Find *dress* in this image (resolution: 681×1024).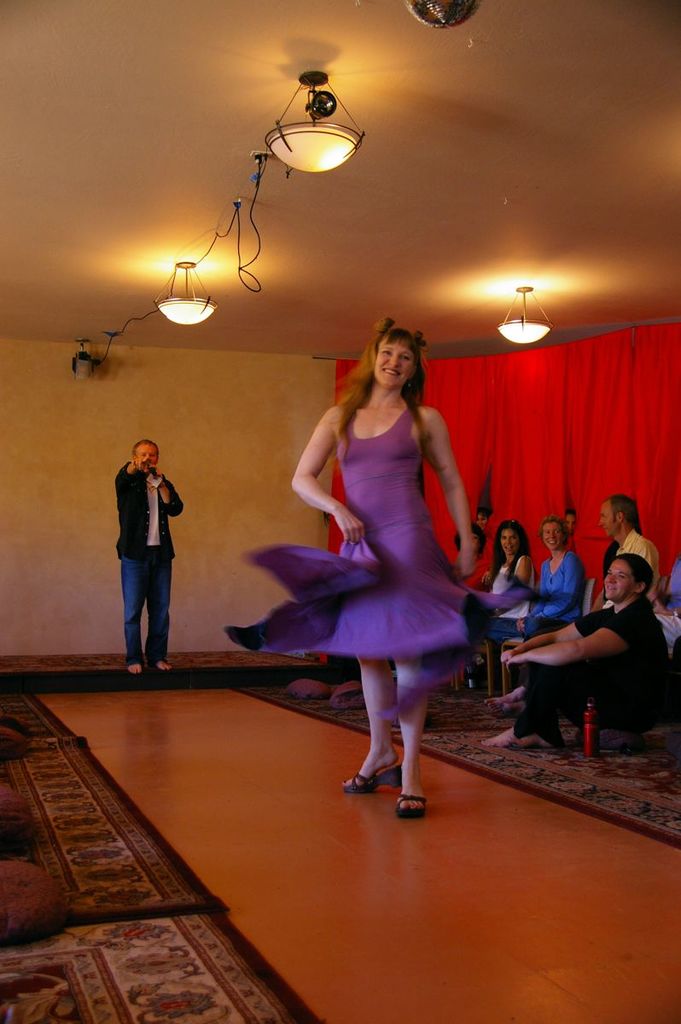
bbox=[224, 407, 576, 730].
